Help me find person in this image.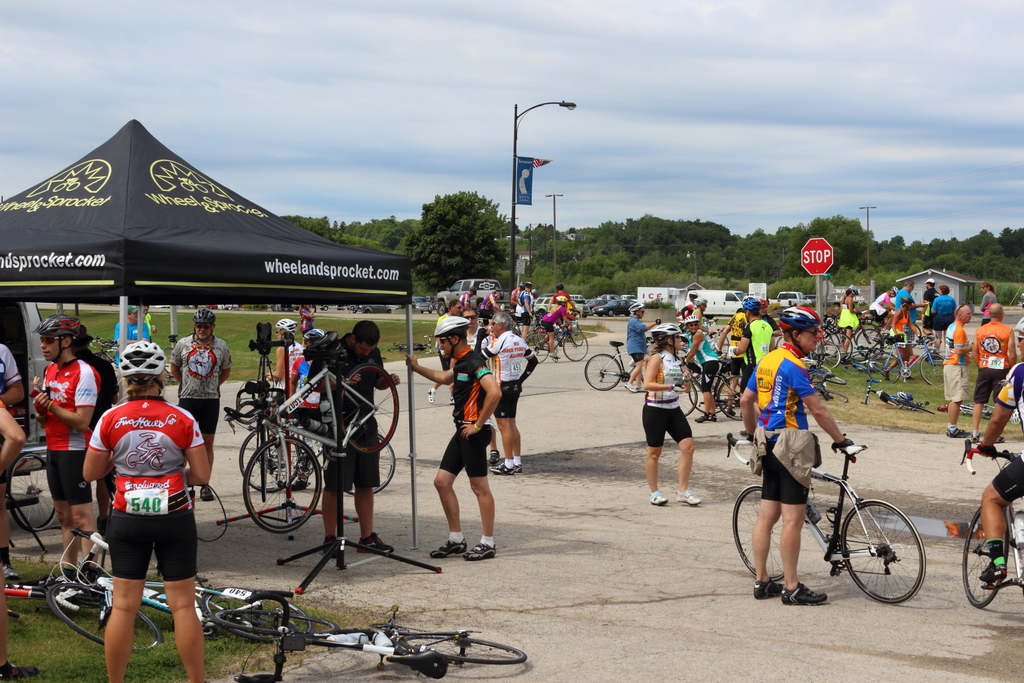
Found it: 76/356/209/676.
